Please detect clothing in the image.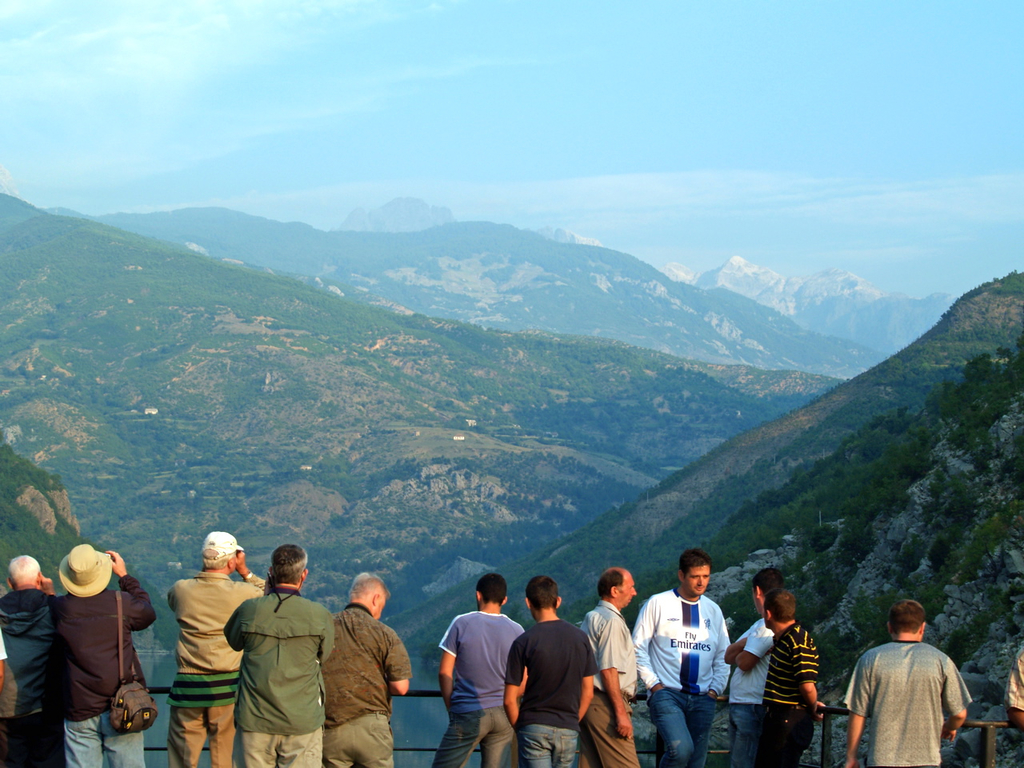
pyautogui.locateOnScreen(854, 644, 976, 754).
